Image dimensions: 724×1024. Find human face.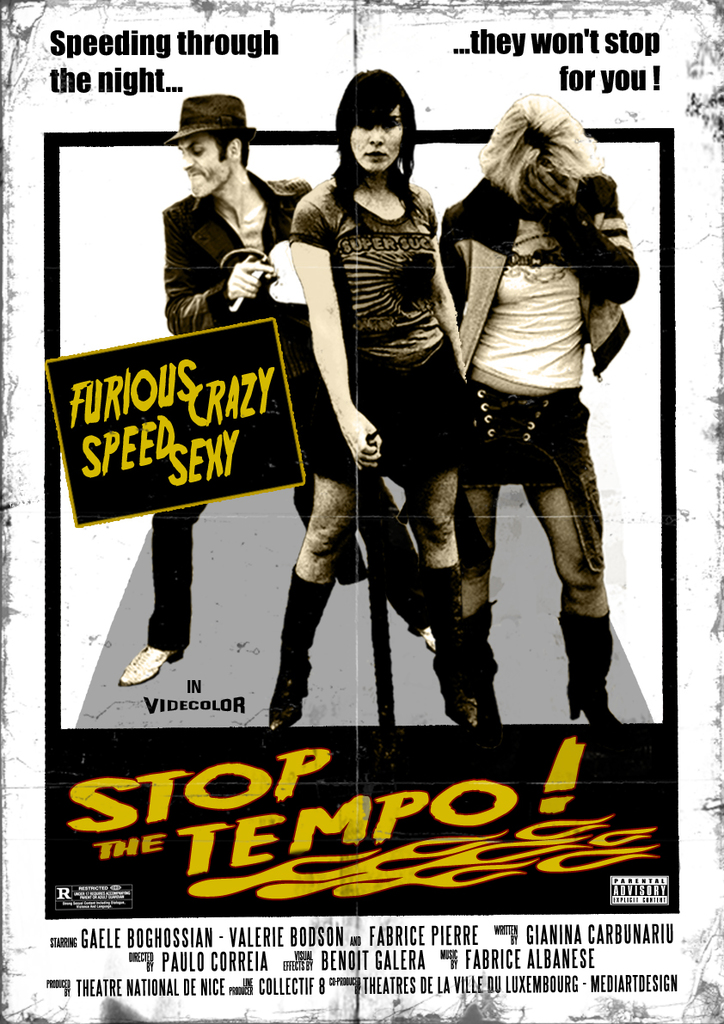
(338, 113, 410, 177).
